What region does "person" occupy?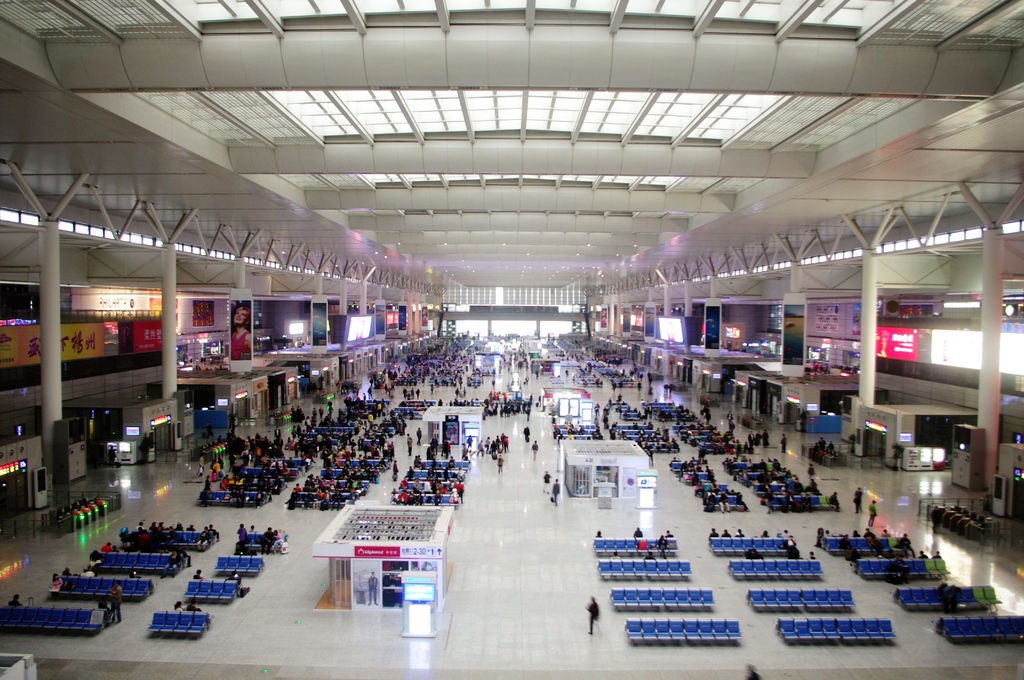
(47,572,63,594).
